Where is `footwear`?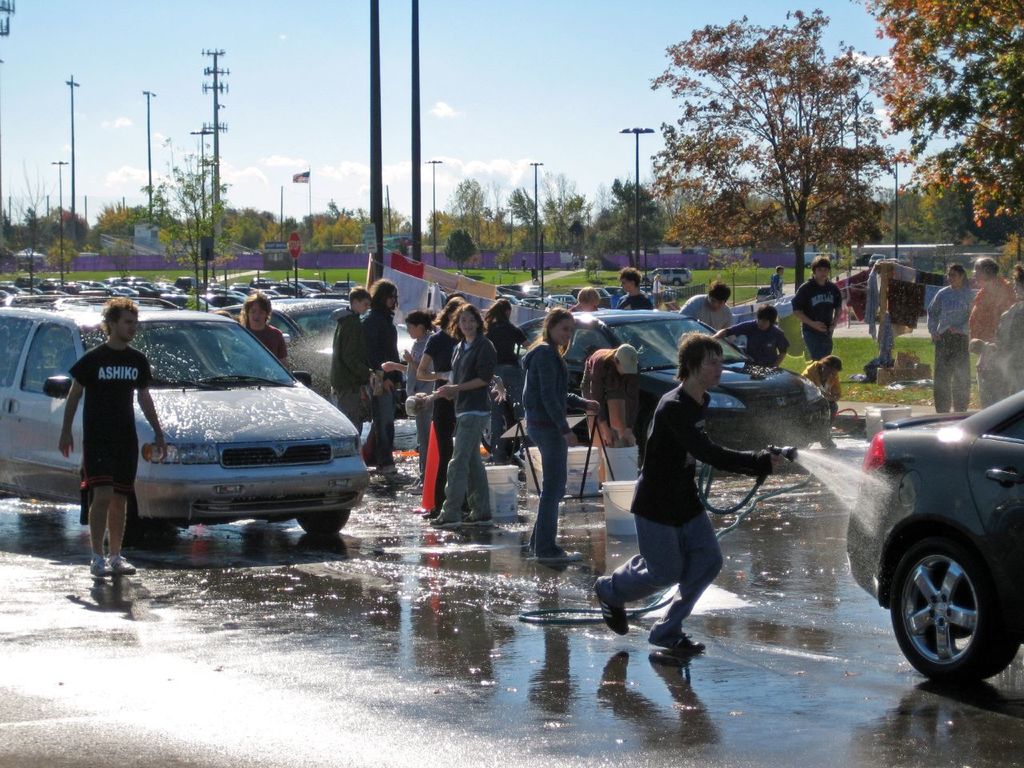
91, 558, 117, 575.
